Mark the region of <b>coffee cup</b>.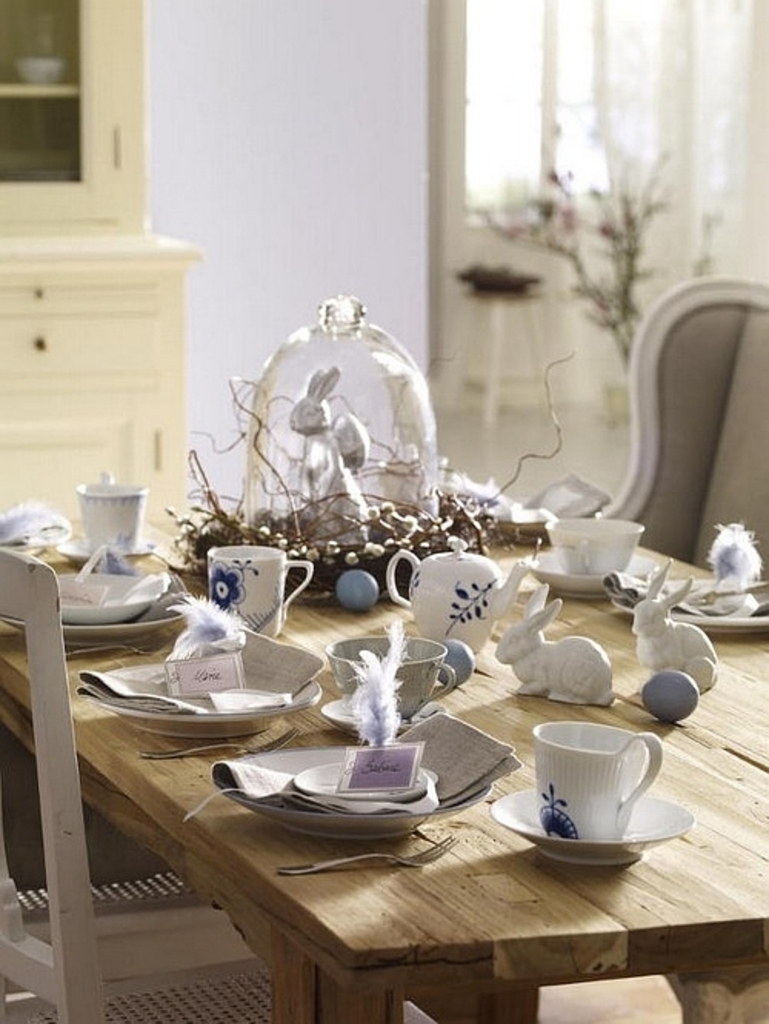
Region: [209, 543, 315, 641].
